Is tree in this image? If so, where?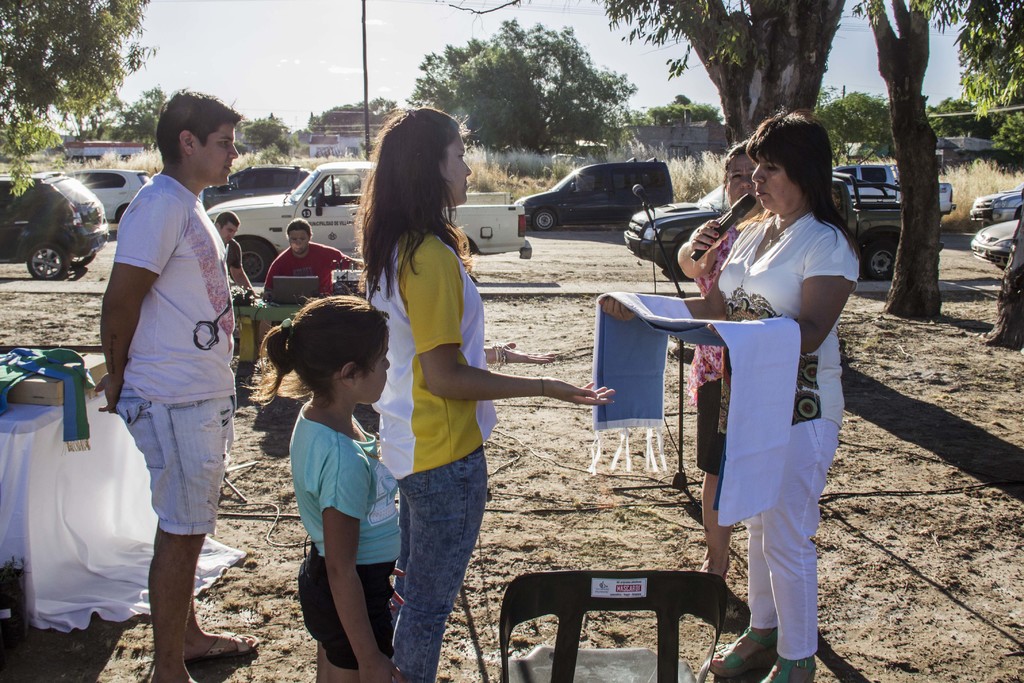
Yes, at box=[112, 85, 162, 143].
